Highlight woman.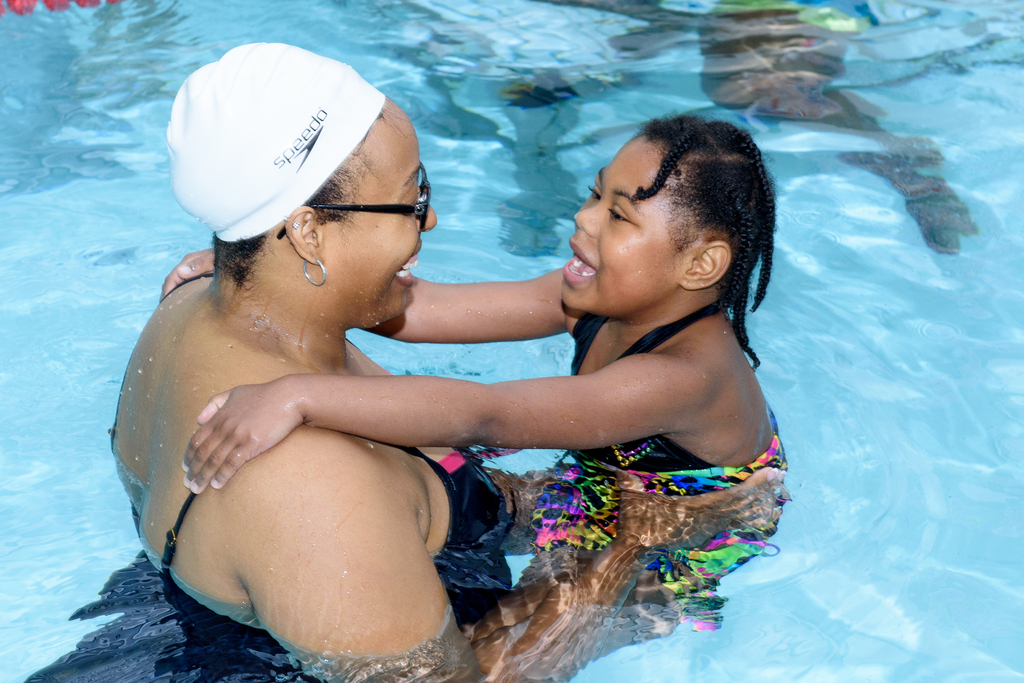
Highlighted region: box=[108, 34, 790, 682].
